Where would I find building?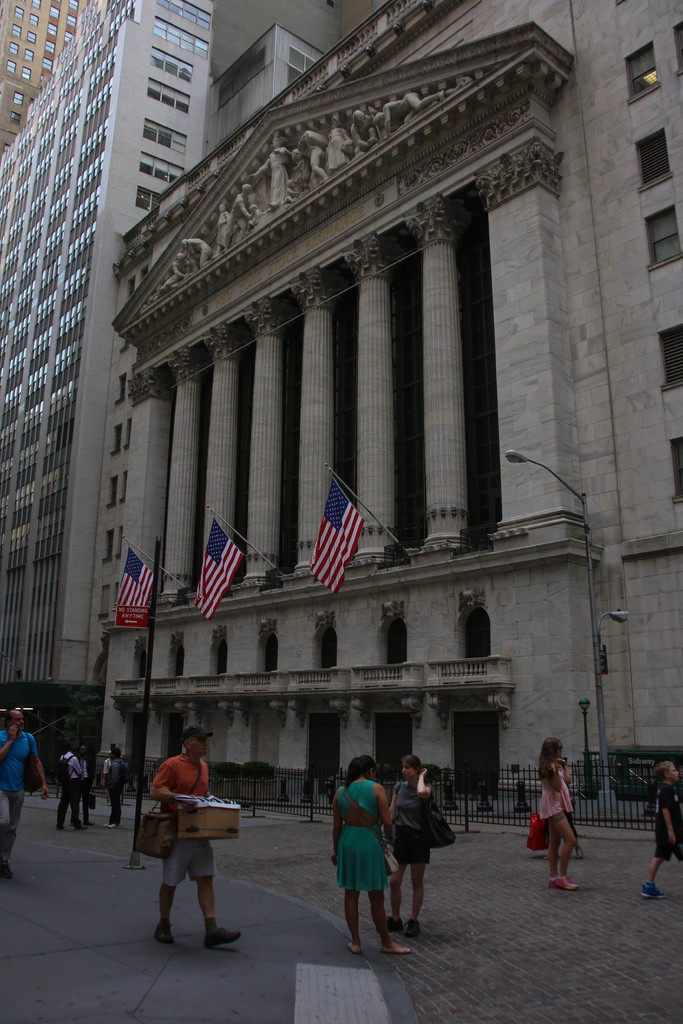
At region(0, 0, 213, 792).
